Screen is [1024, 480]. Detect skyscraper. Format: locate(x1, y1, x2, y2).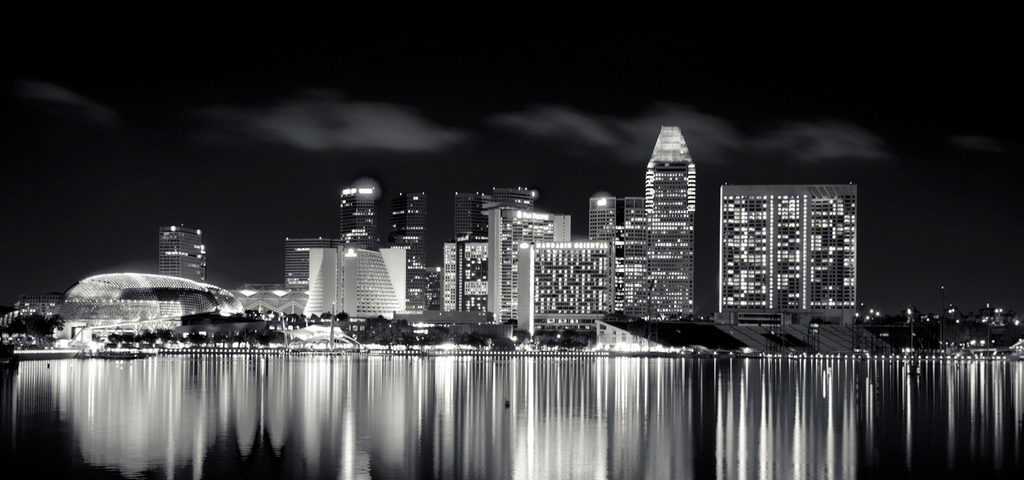
locate(392, 186, 424, 309).
